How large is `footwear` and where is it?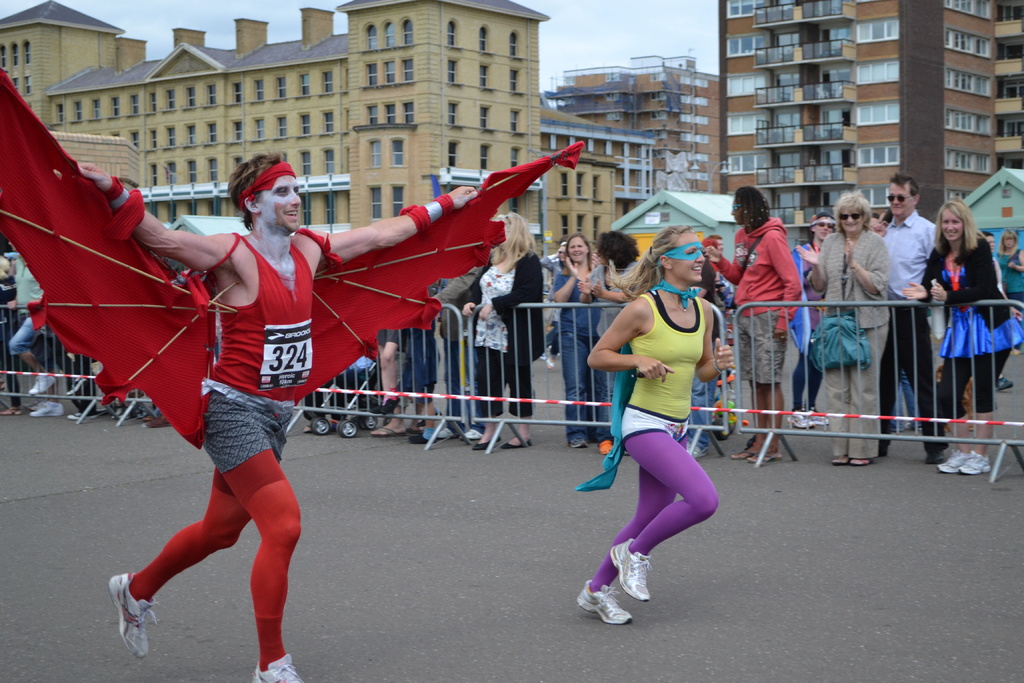
Bounding box: [left=362, top=414, right=379, bottom=429].
